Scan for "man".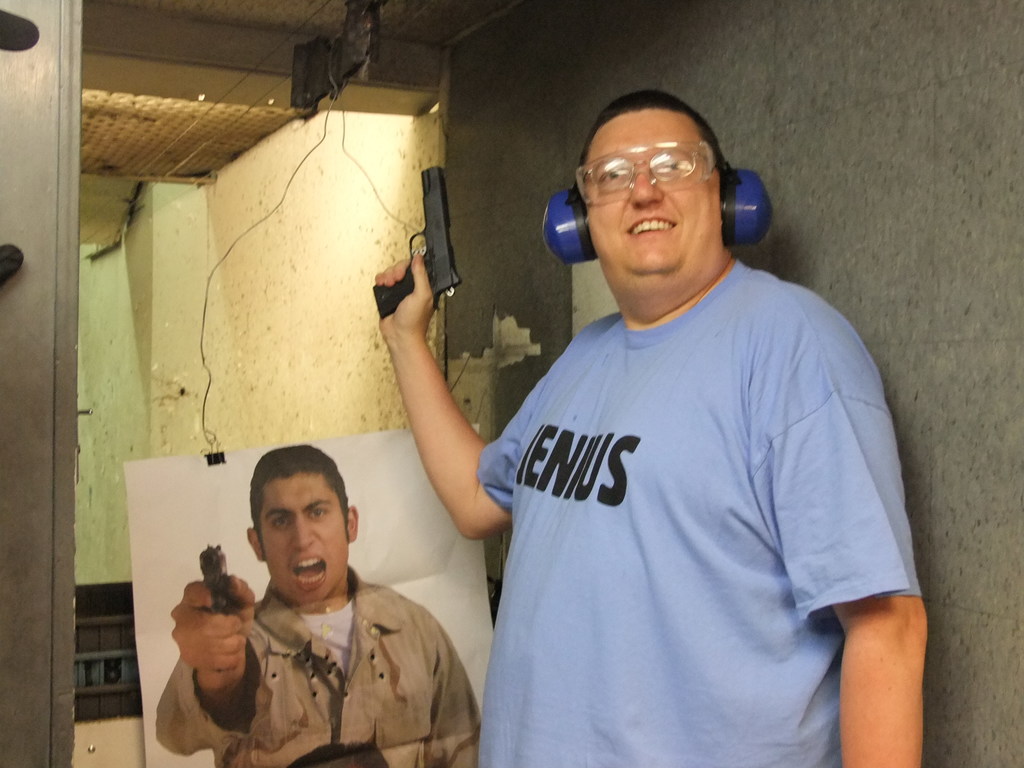
Scan result: detection(157, 453, 481, 764).
